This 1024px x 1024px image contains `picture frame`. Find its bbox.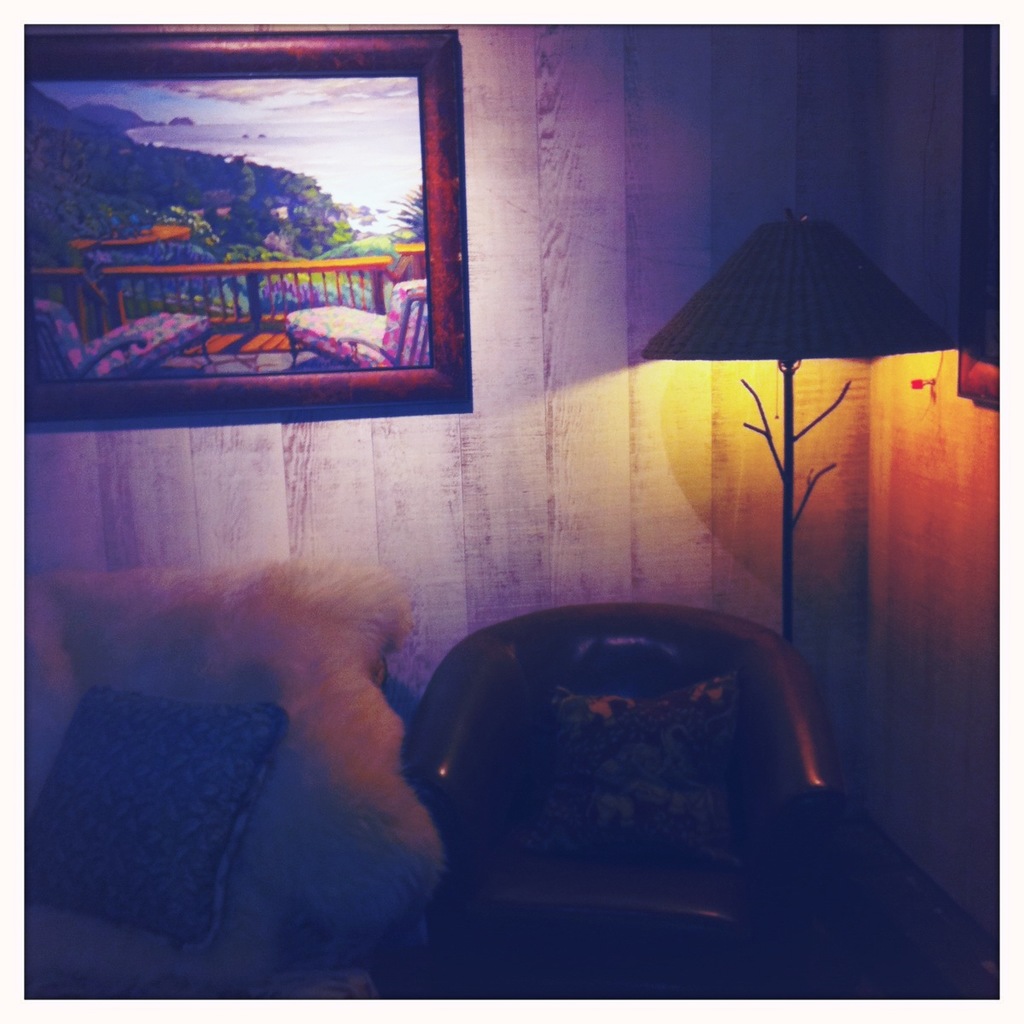
detection(25, 29, 468, 424).
